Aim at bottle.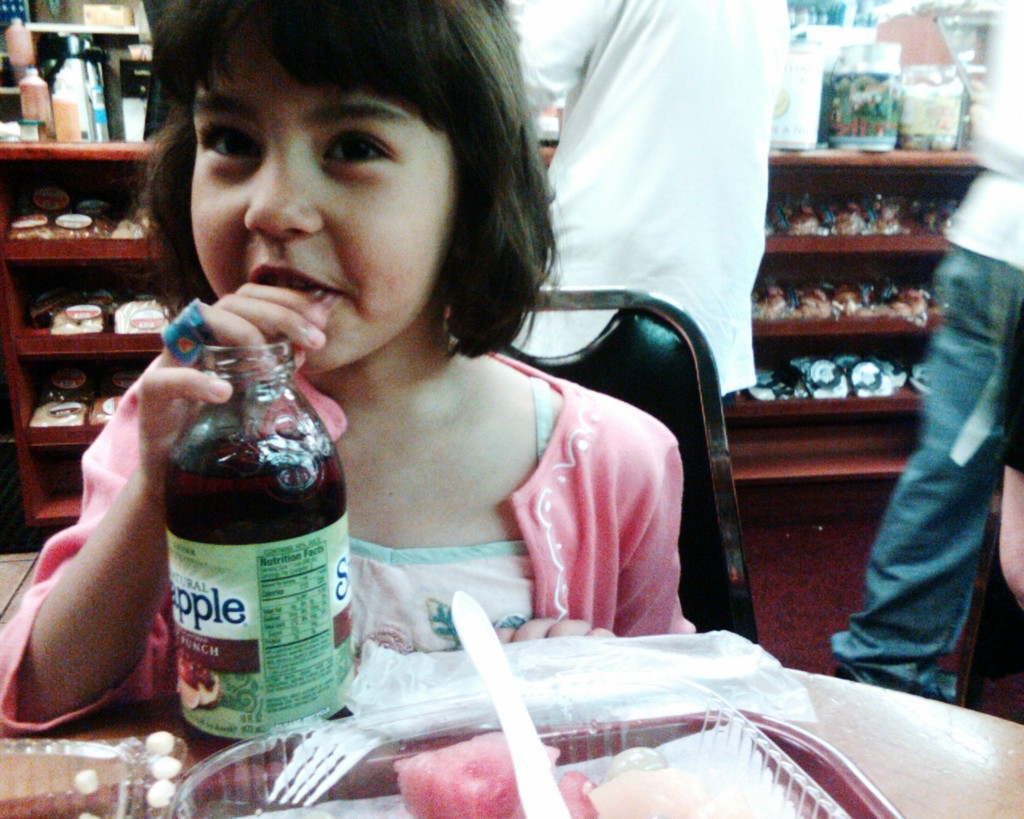
Aimed at <box>165,335,347,752</box>.
